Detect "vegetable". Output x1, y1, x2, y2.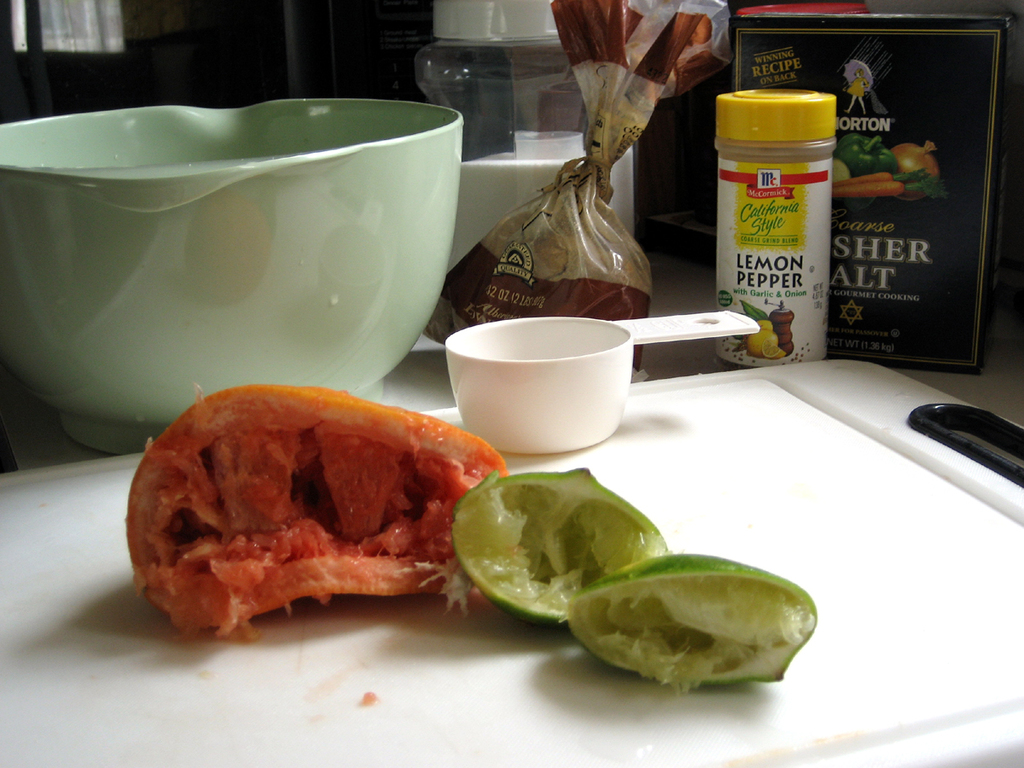
554, 544, 817, 694.
